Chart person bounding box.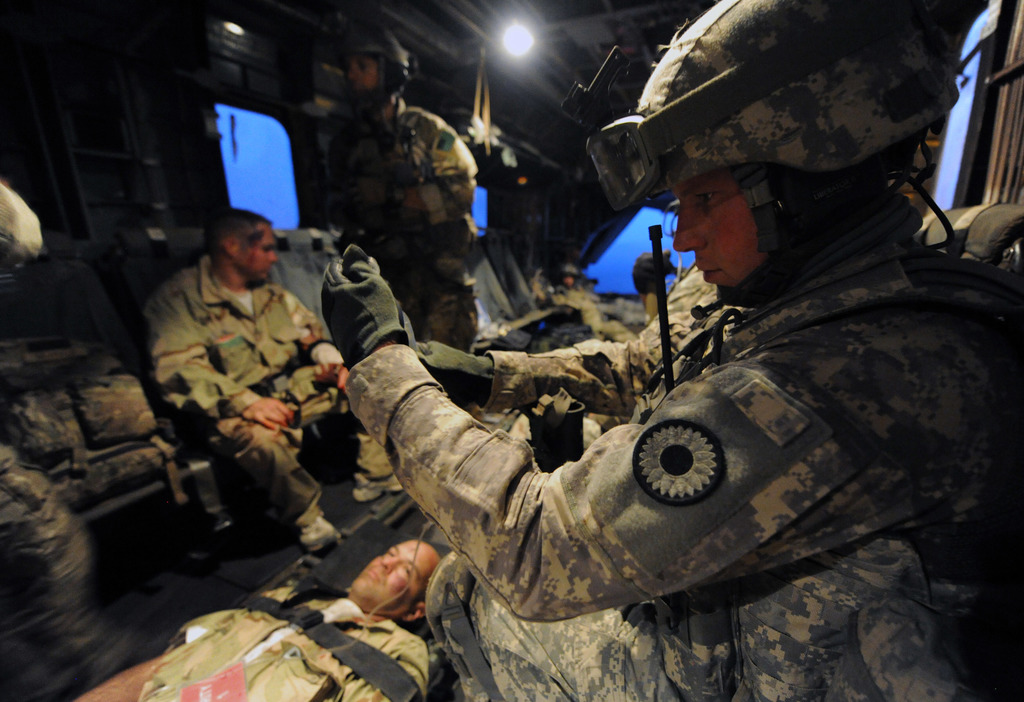
Charted: region(309, 23, 484, 352).
